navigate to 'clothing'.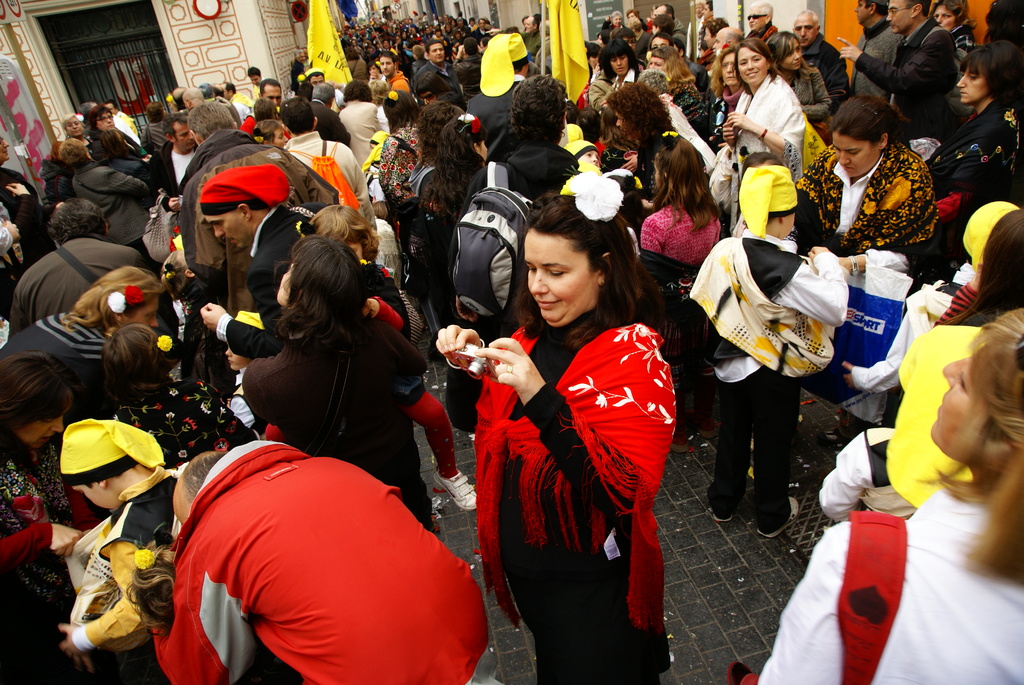
Navigation target: bbox=(283, 129, 381, 226).
